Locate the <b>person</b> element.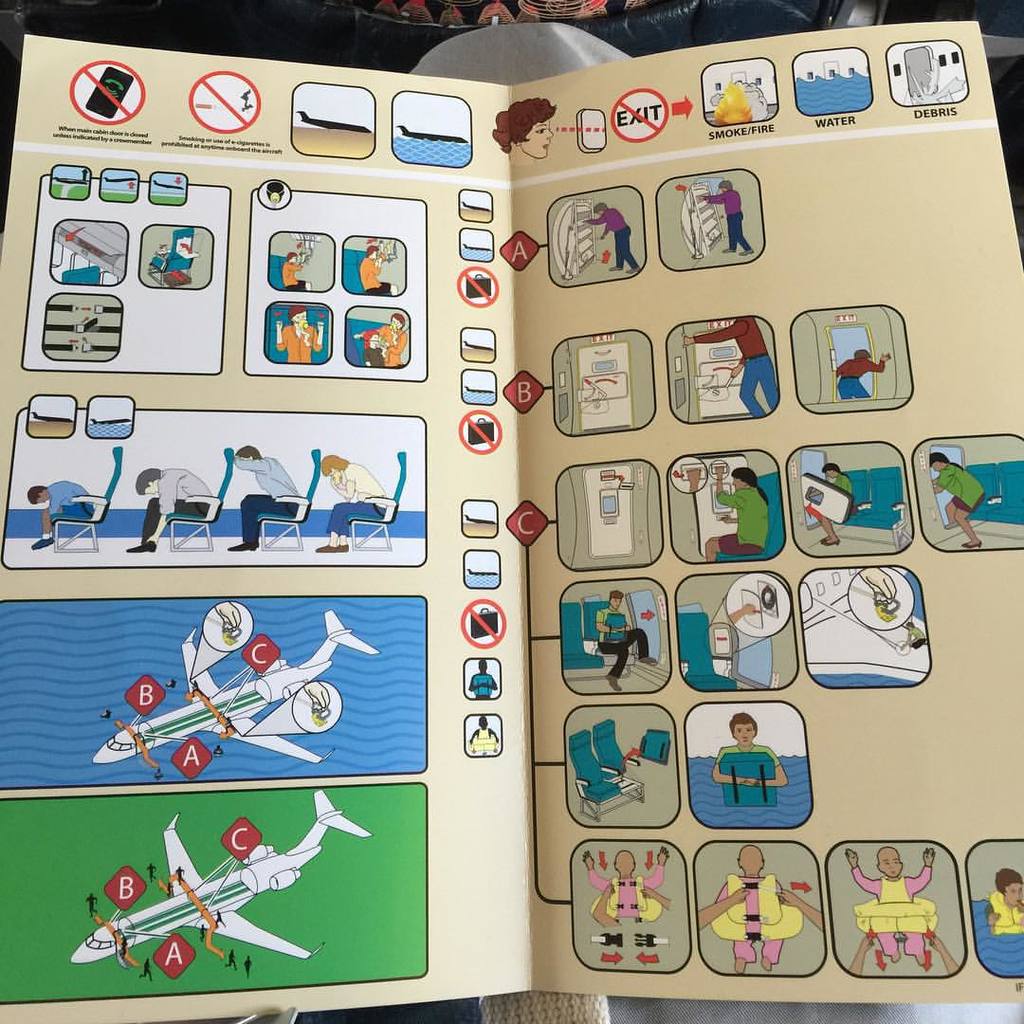
Element bbox: pyautogui.locateOnScreen(213, 906, 227, 929).
